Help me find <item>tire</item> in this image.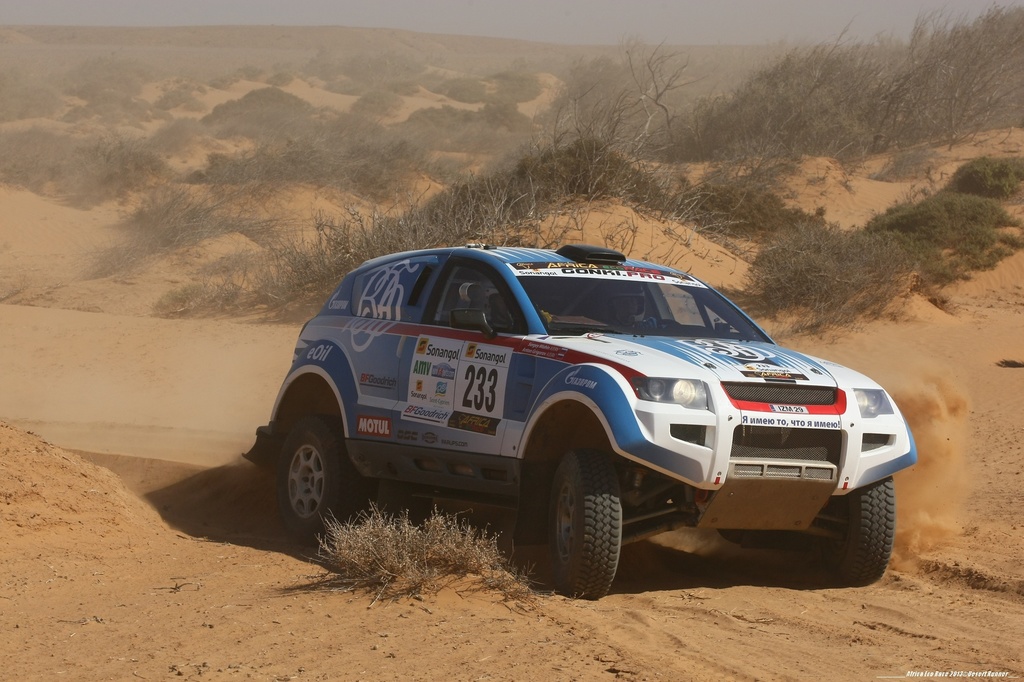
Found it: box=[714, 527, 798, 552].
